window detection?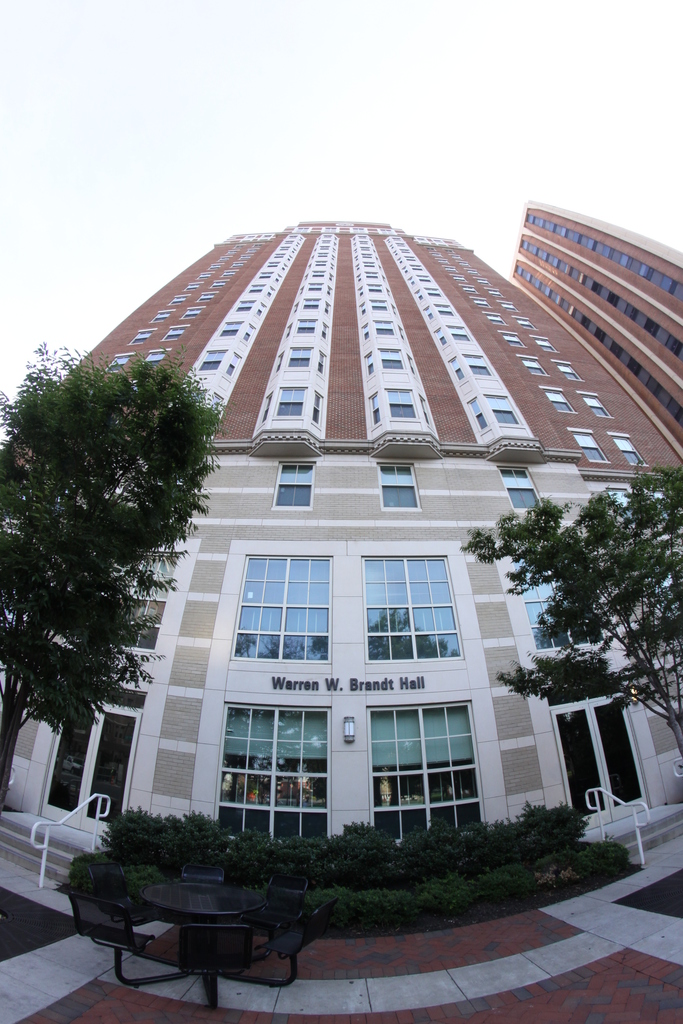
[318,243,329,250]
